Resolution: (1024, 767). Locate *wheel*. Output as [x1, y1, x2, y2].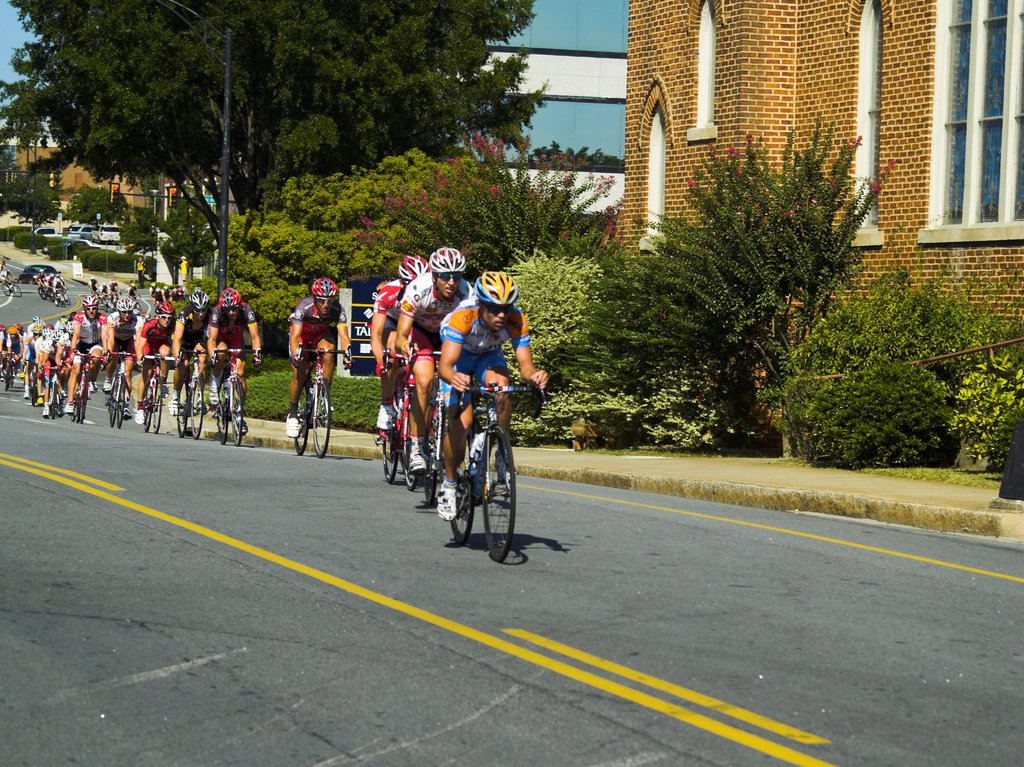
[421, 421, 438, 506].
